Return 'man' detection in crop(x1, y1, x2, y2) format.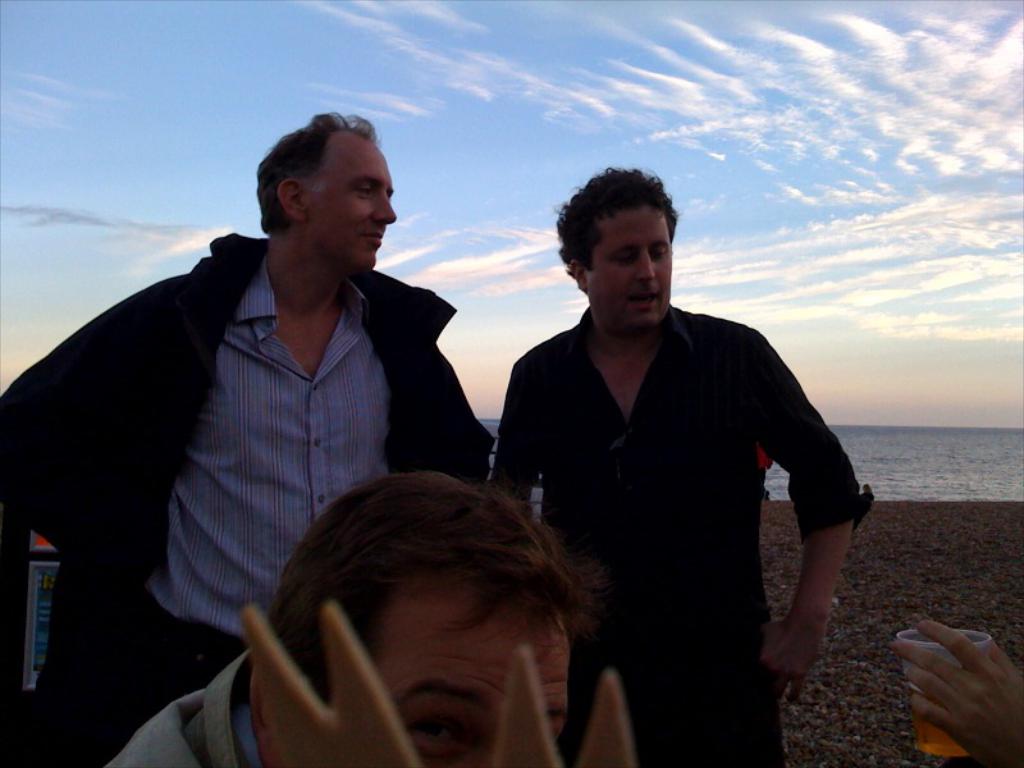
crop(102, 454, 611, 767).
